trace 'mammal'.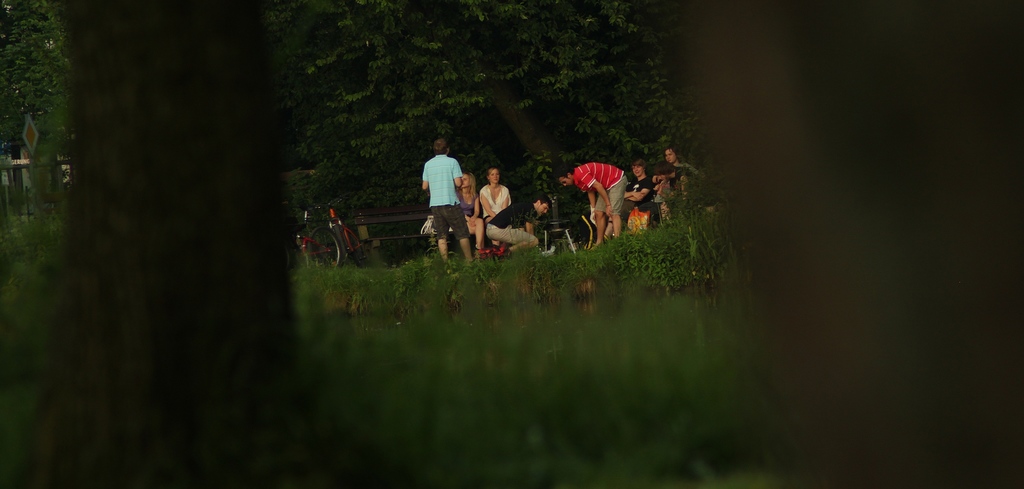
Traced to x1=556, y1=155, x2=624, y2=239.
